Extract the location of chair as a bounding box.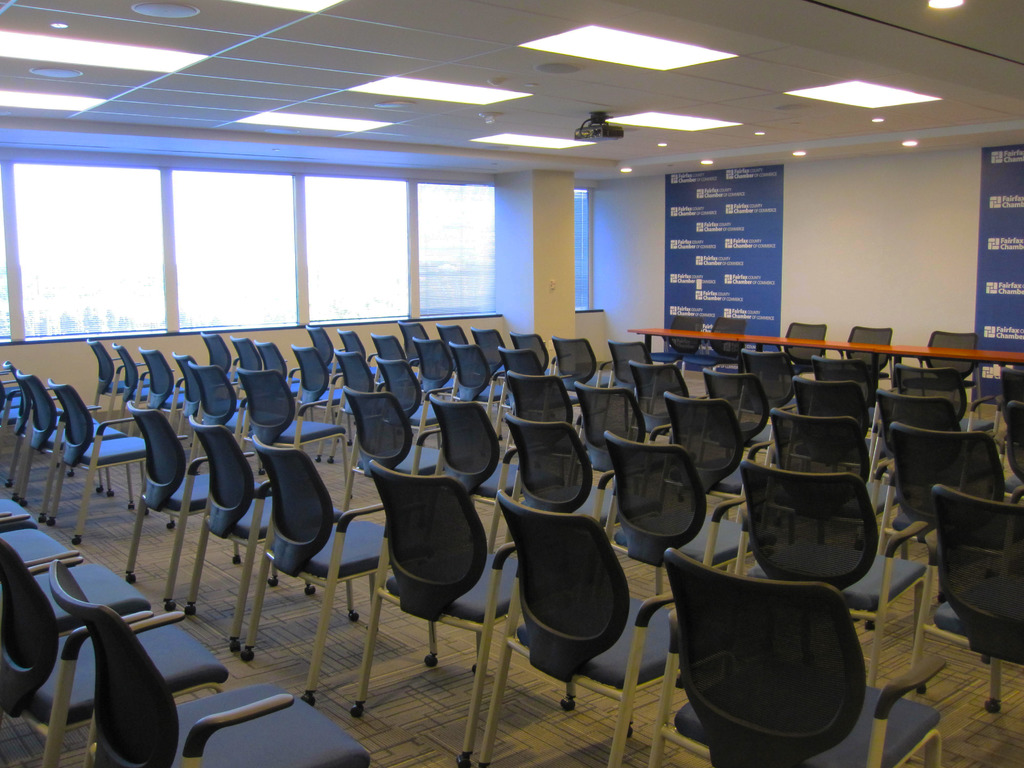
[x1=174, y1=349, x2=251, y2=443].
